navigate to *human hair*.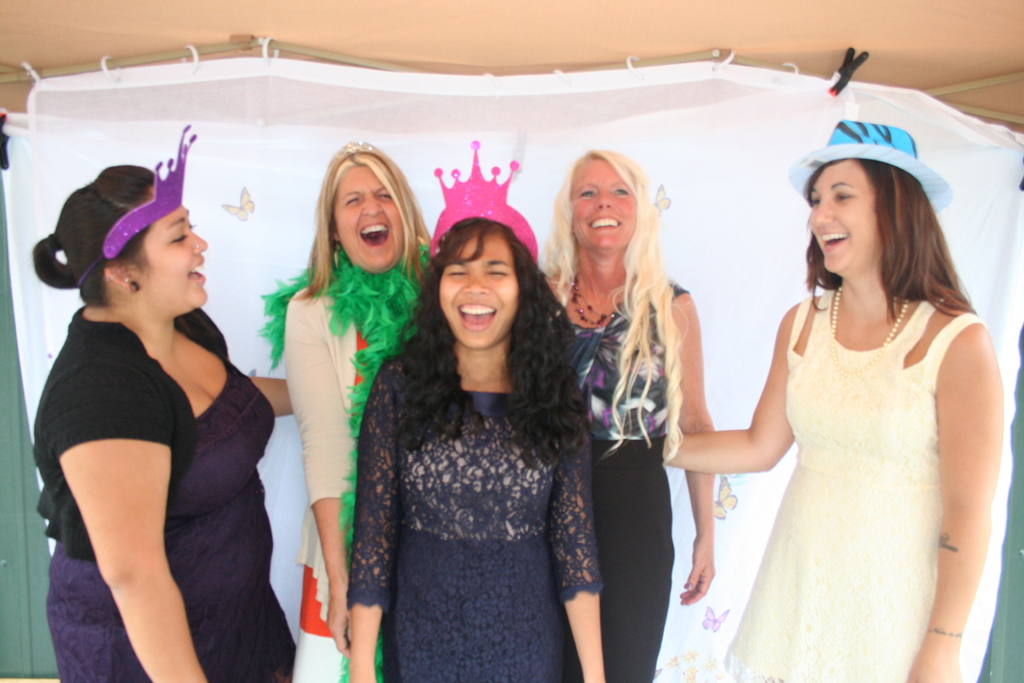
Navigation target: box=[541, 146, 685, 461].
